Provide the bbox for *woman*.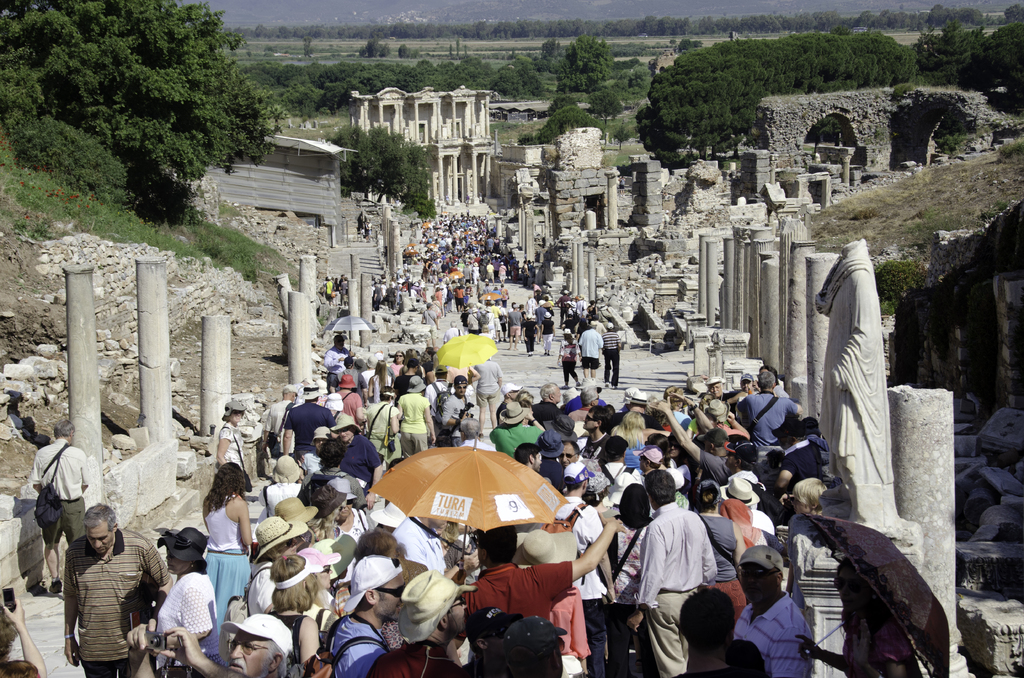
bbox=[209, 401, 257, 488].
